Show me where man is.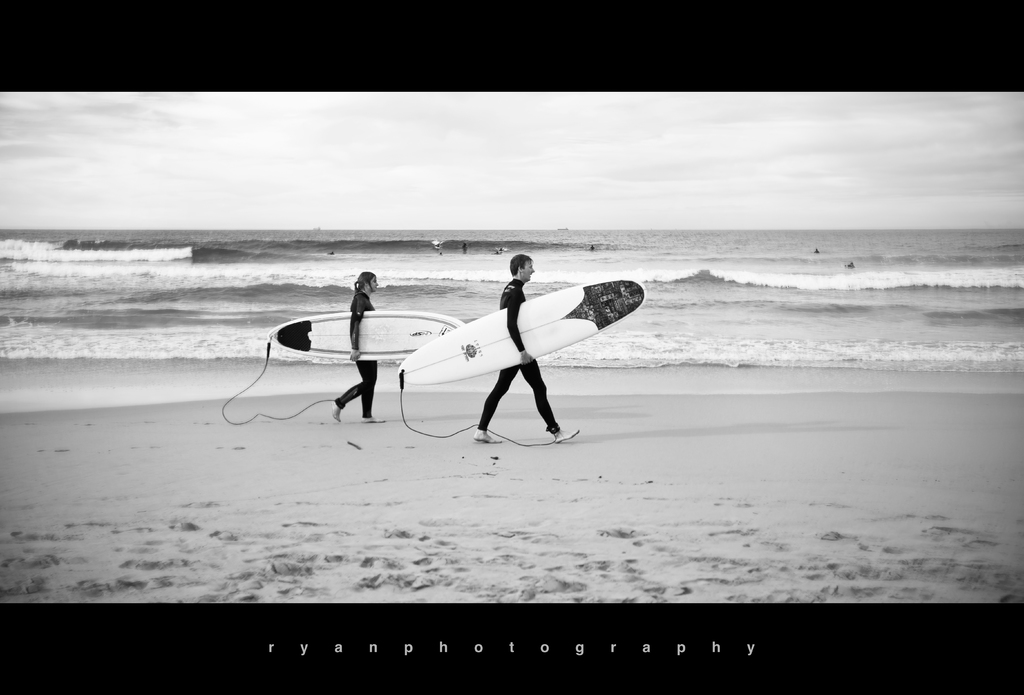
man is at [475,253,578,443].
